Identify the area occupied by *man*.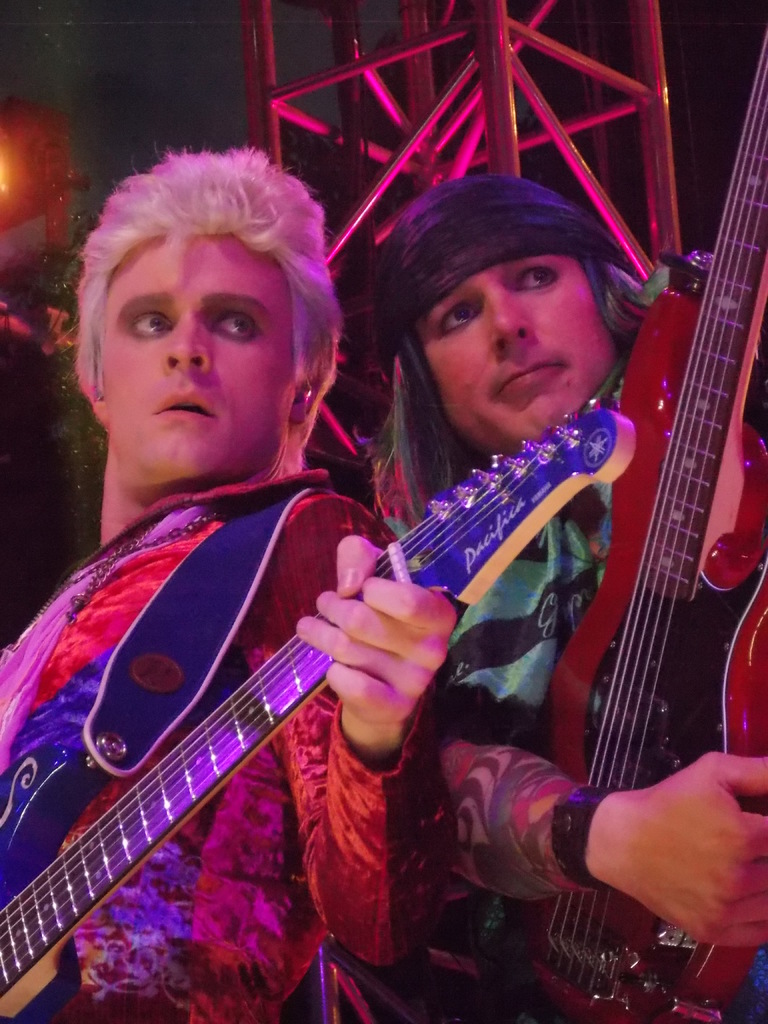
Area: (left=380, top=167, right=767, bottom=1023).
